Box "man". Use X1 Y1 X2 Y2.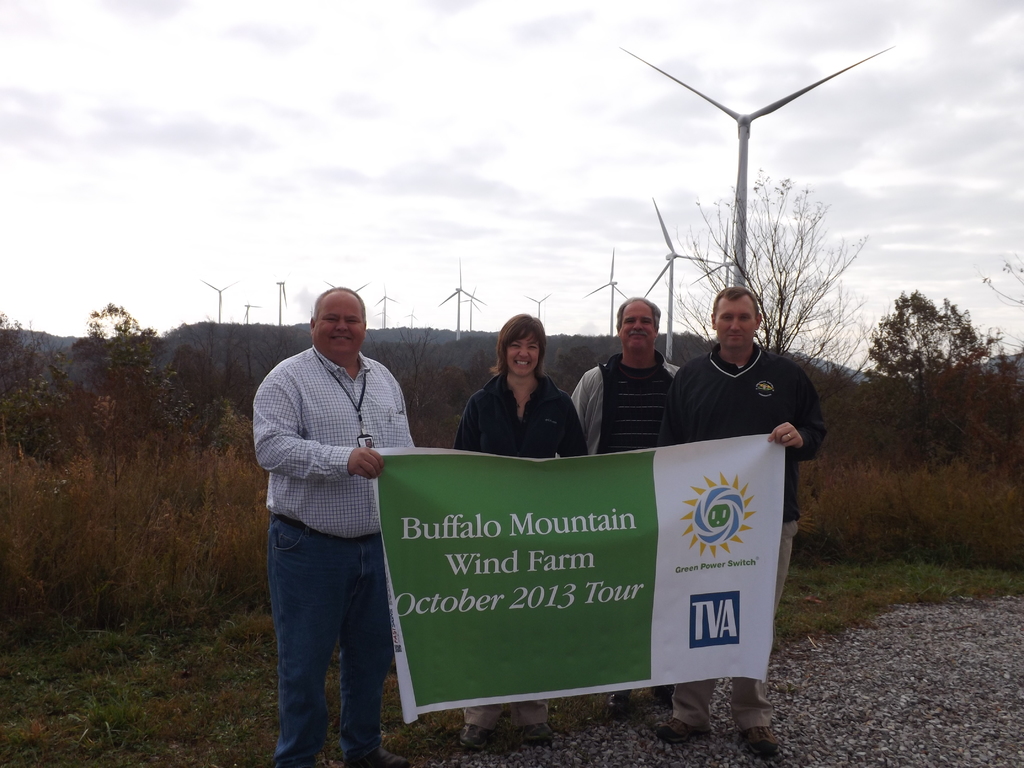
557 294 682 715.
